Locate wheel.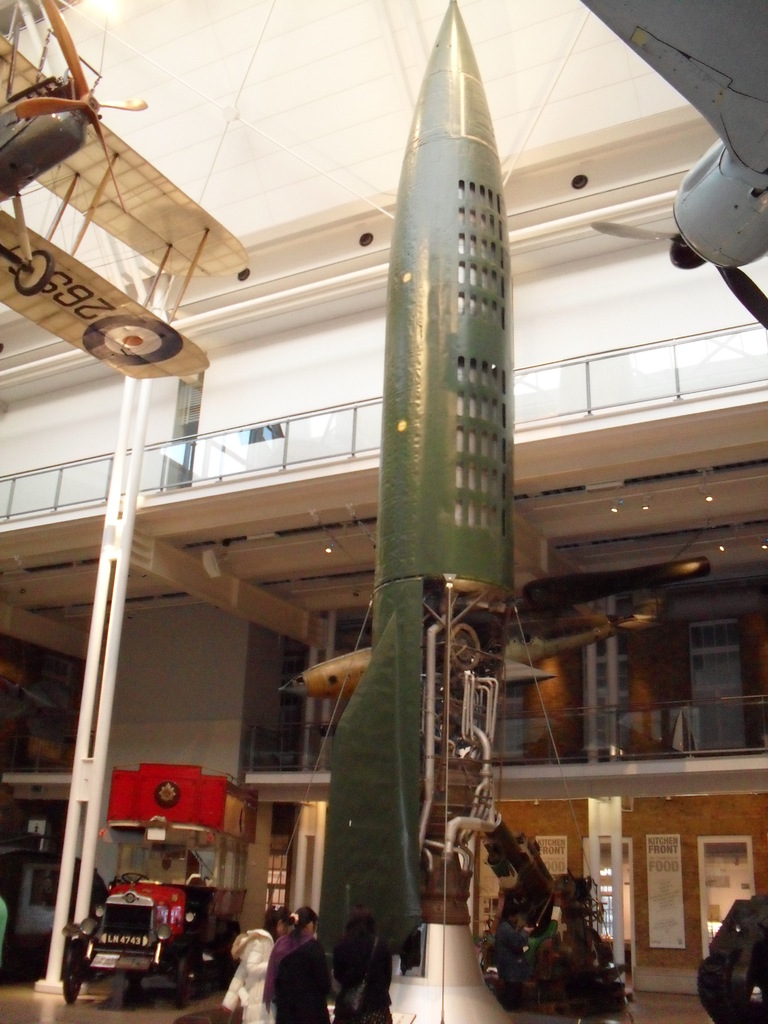
Bounding box: BBox(58, 947, 86, 1001).
